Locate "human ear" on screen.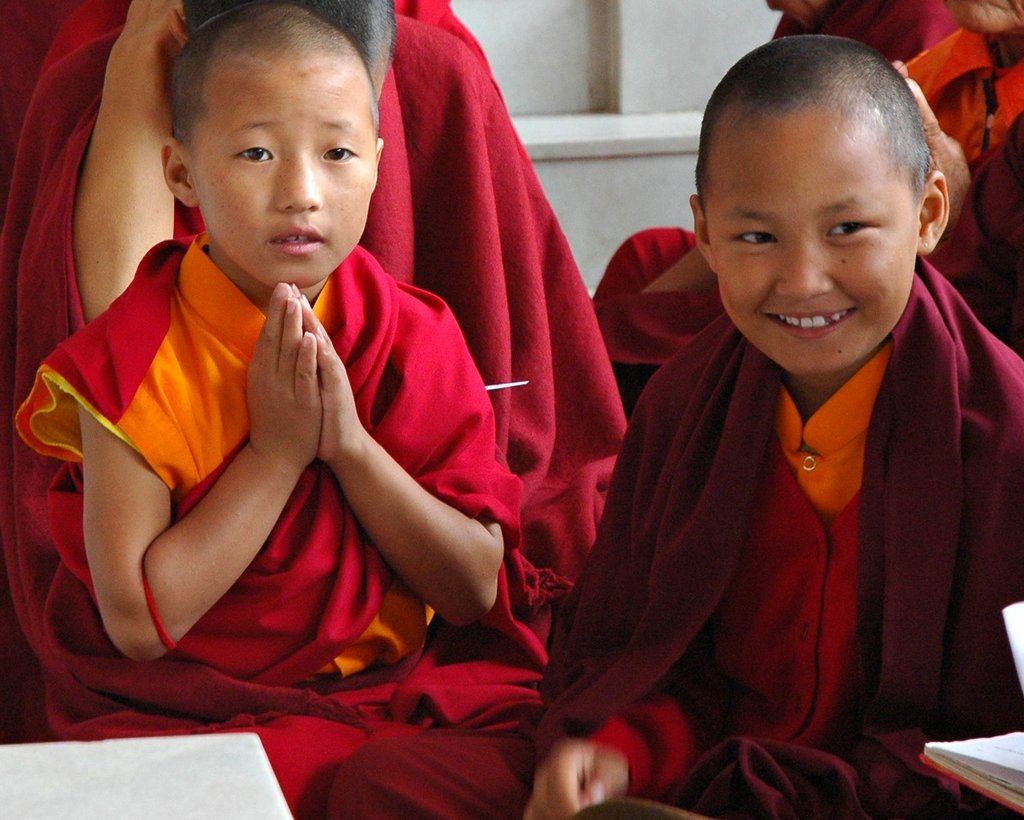
On screen at region(915, 168, 953, 257).
